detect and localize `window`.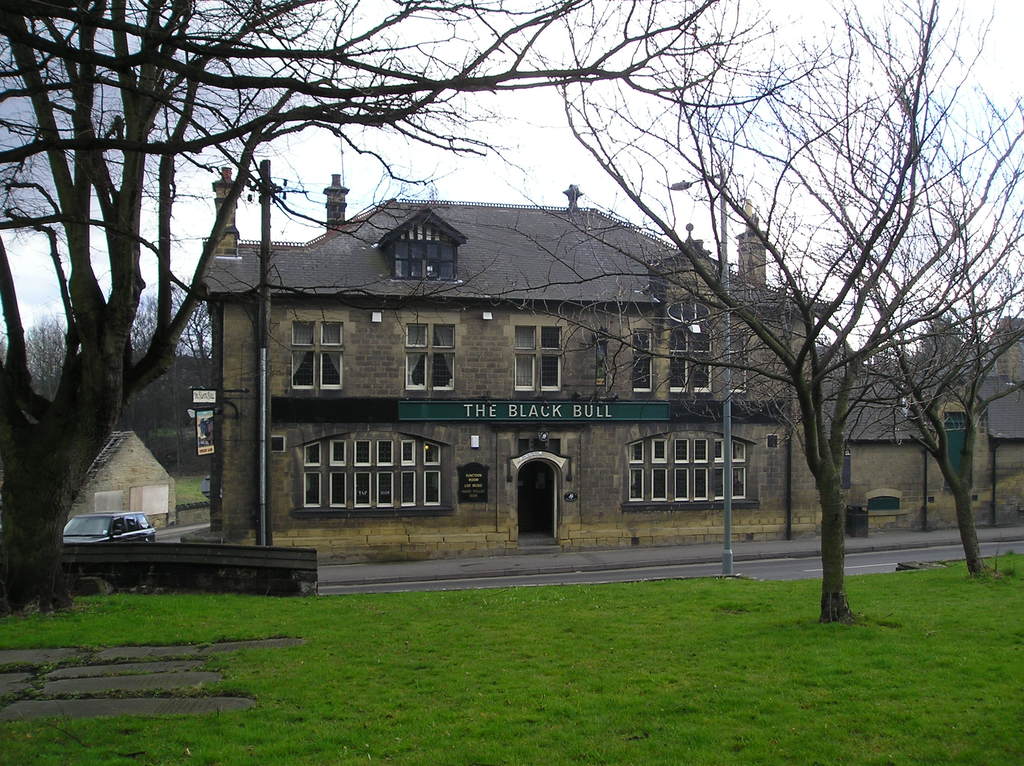
Localized at 514 326 534 349.
